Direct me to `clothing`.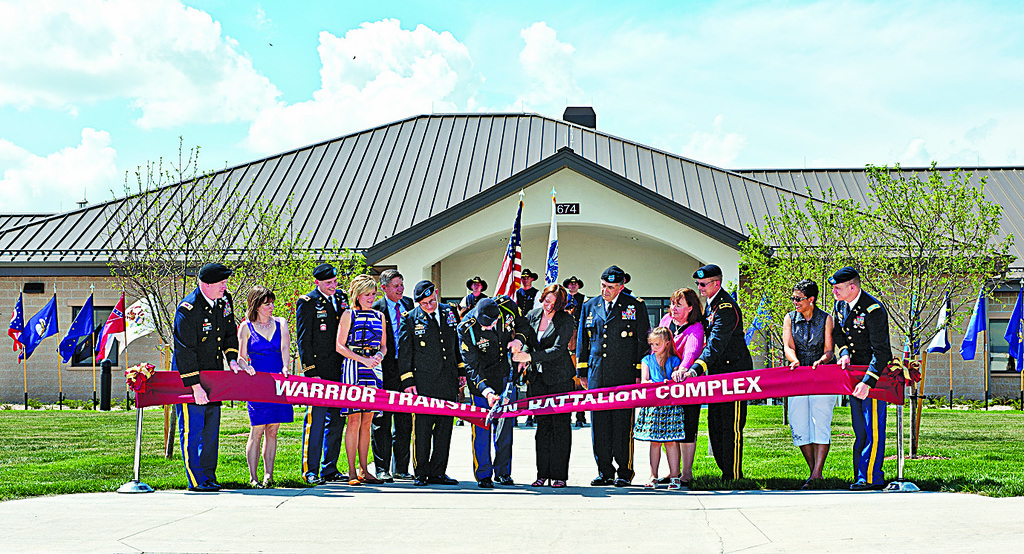
Direction: <box>699,265,754,481</box>.
